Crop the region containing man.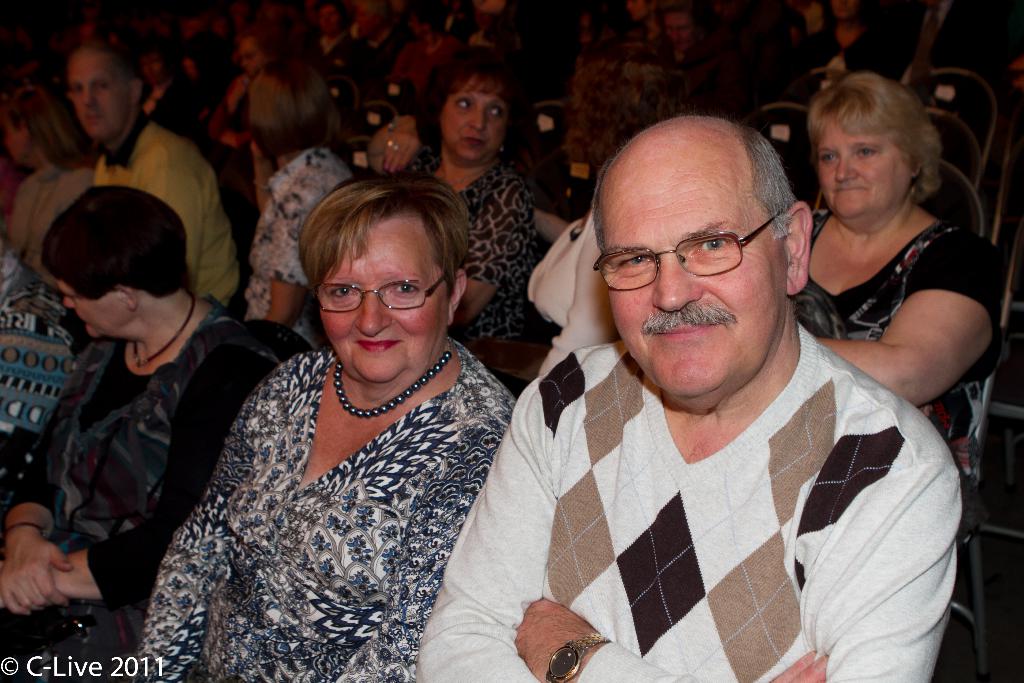
Crop region: 656:10:715:69.
